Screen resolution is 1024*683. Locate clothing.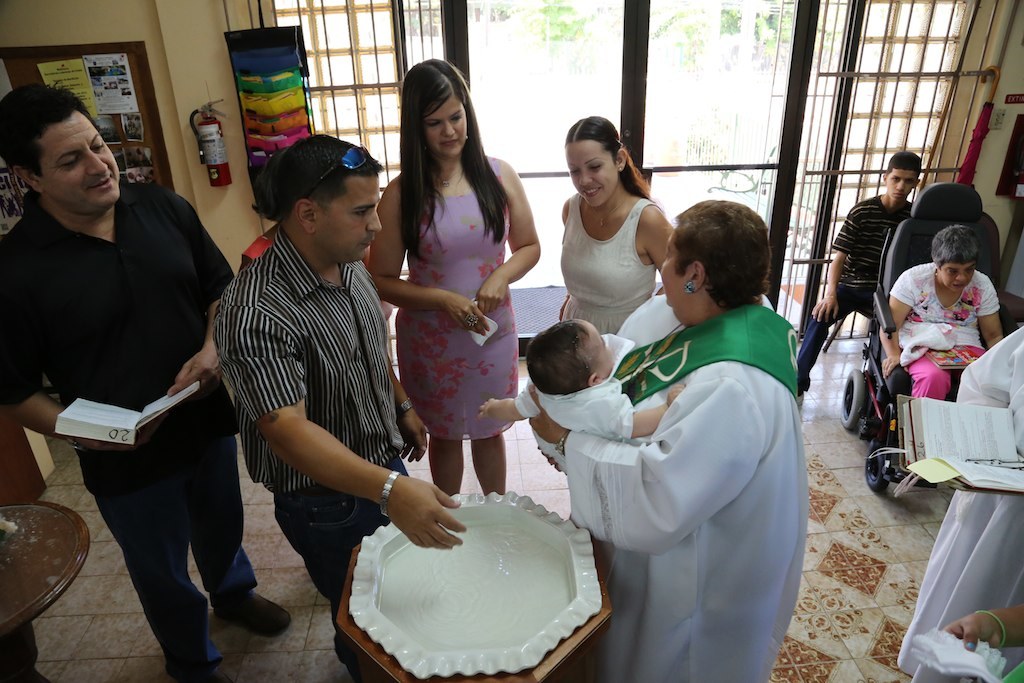
550, 191, 660, 344.
